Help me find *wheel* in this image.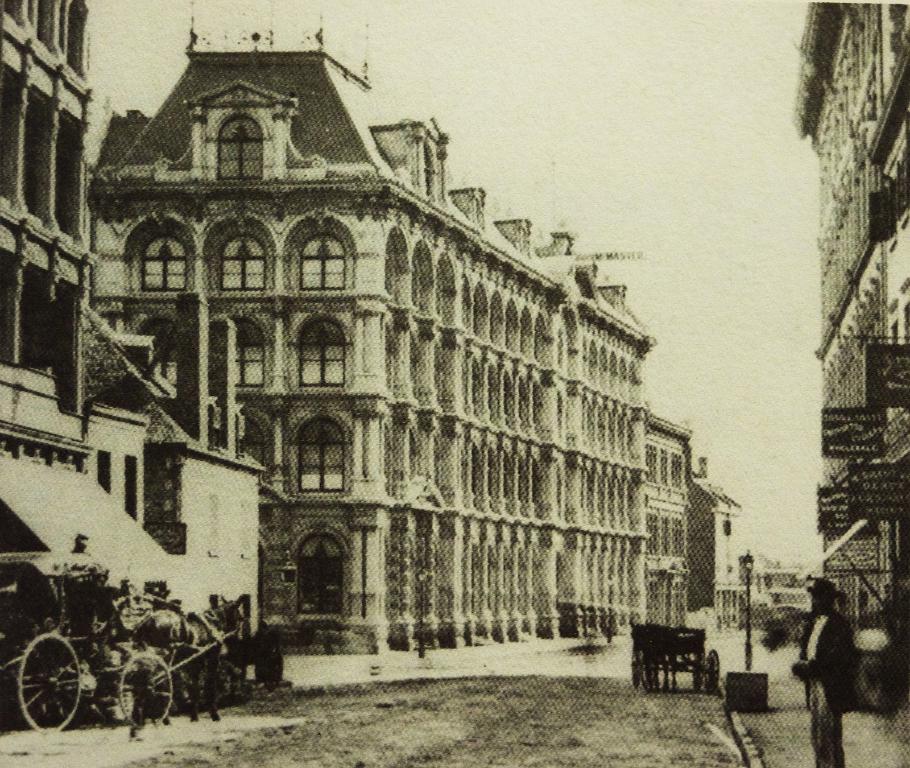
Found it: <region>118, 655, 176, 730</region>.
